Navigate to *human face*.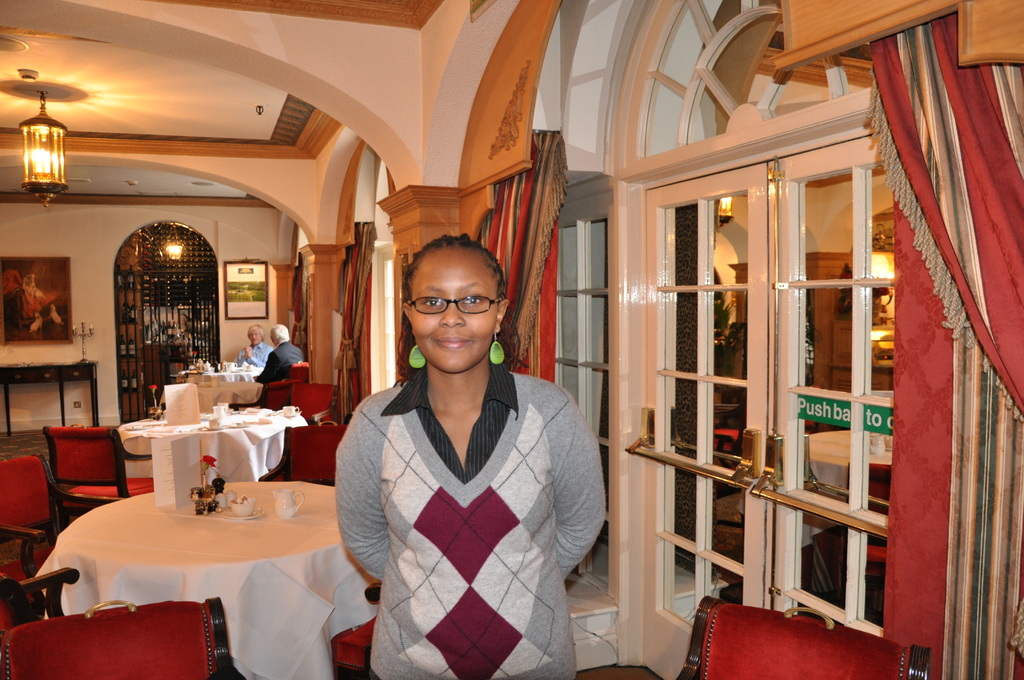
Navigation target: detection(249, 329, 261, 344).
